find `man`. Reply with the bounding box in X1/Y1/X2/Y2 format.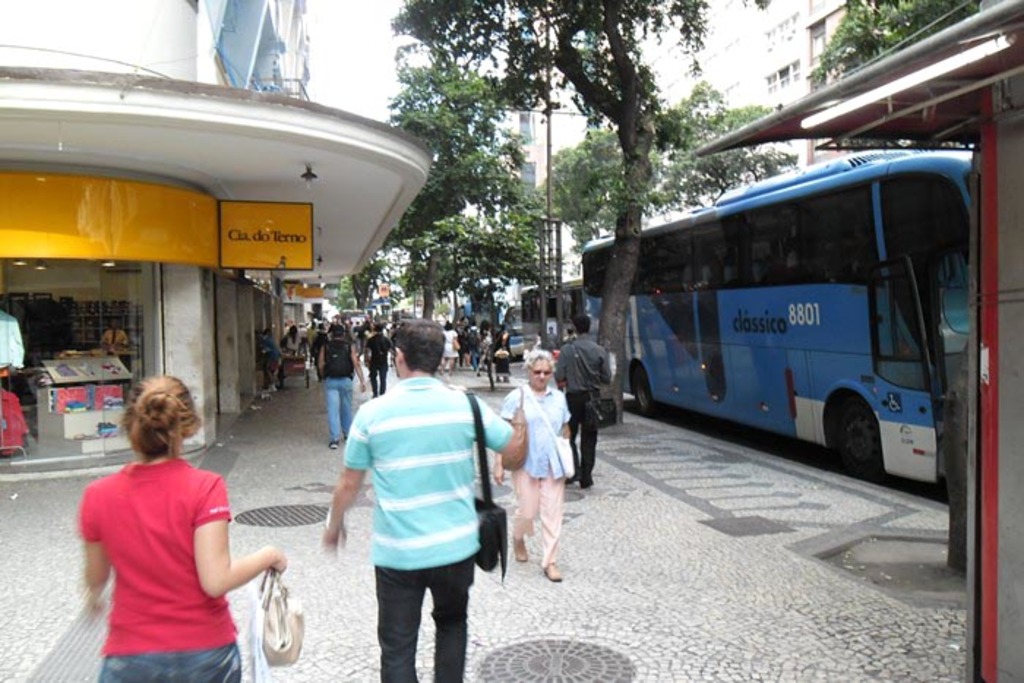
313/331/506/682.
